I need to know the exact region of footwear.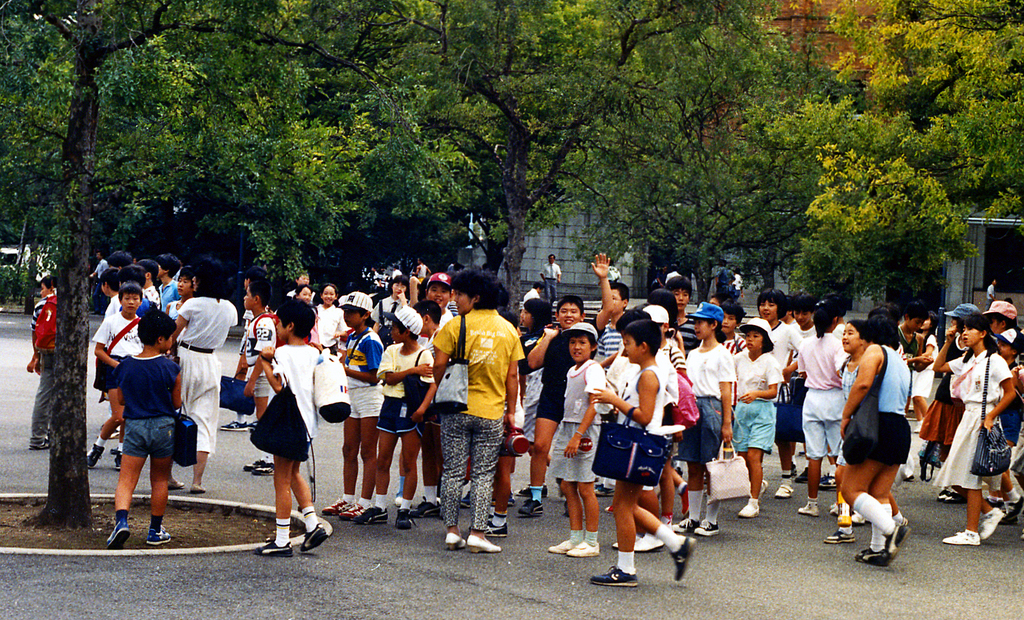
Region: 33 437 51 449.
